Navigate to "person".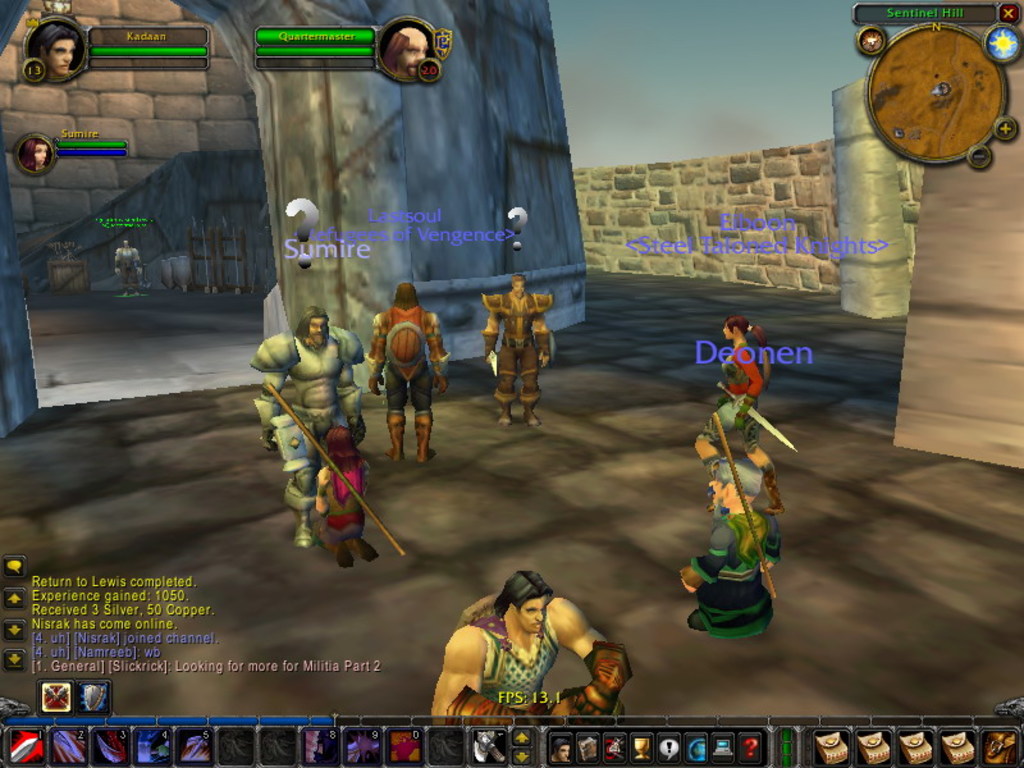
Navigation target: pyautogui.locateOnScreen(26, 140, 44, 170).
